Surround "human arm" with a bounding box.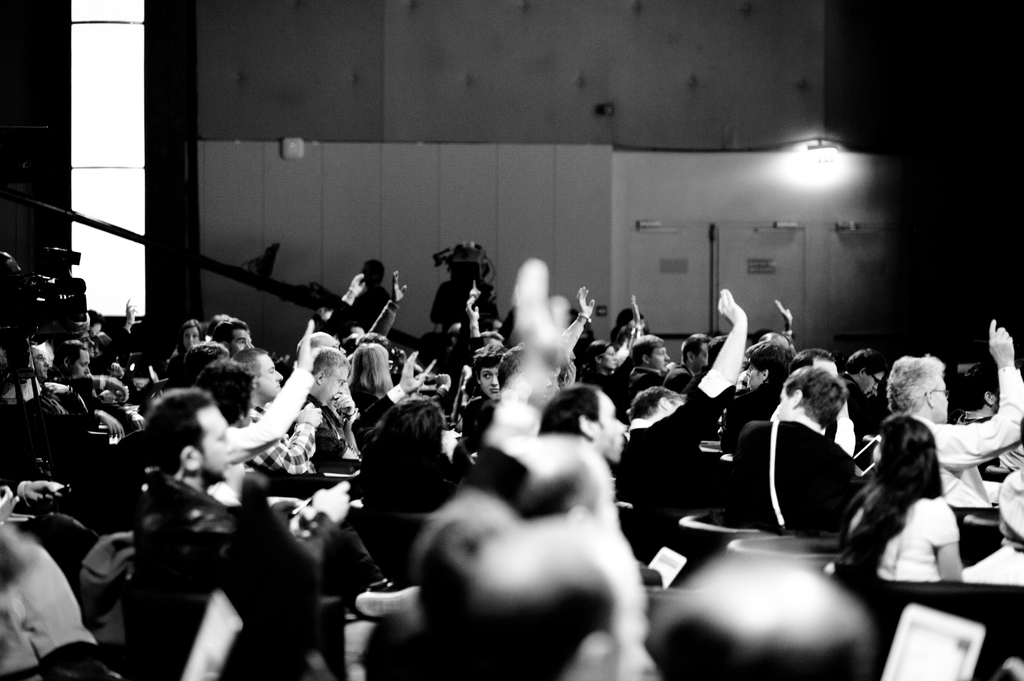
<bbox>474, 255, 580, 492</bbox>.
